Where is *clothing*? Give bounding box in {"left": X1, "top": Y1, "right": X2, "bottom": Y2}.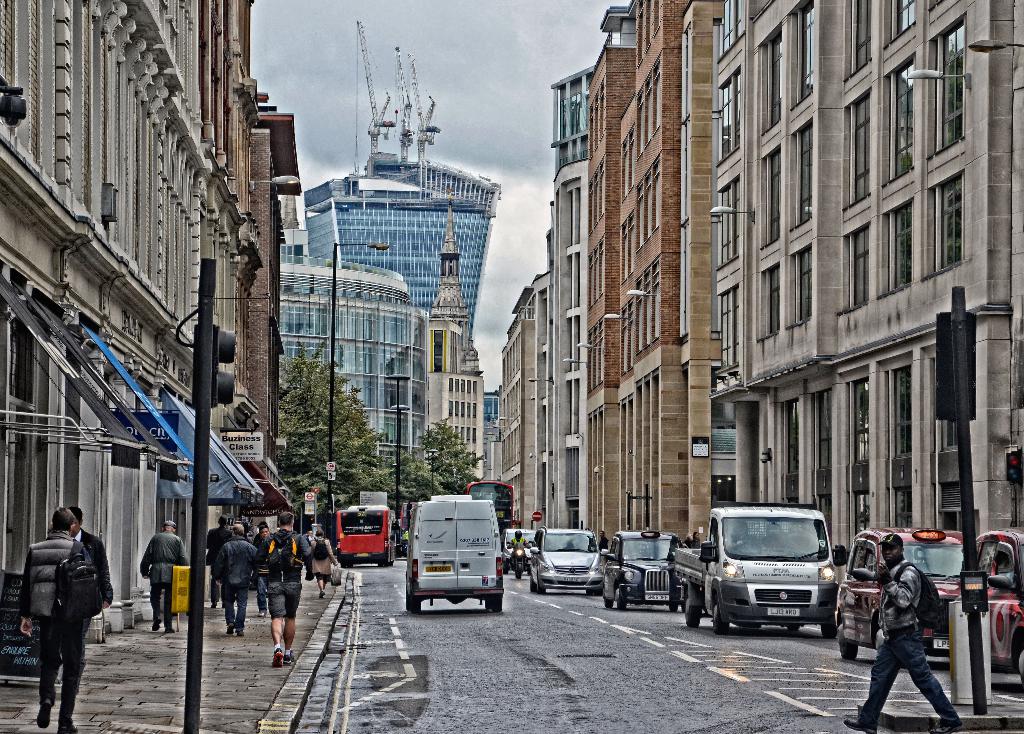
{"left": 509, "top": 536, "right": 531, "bottom": 569}.
